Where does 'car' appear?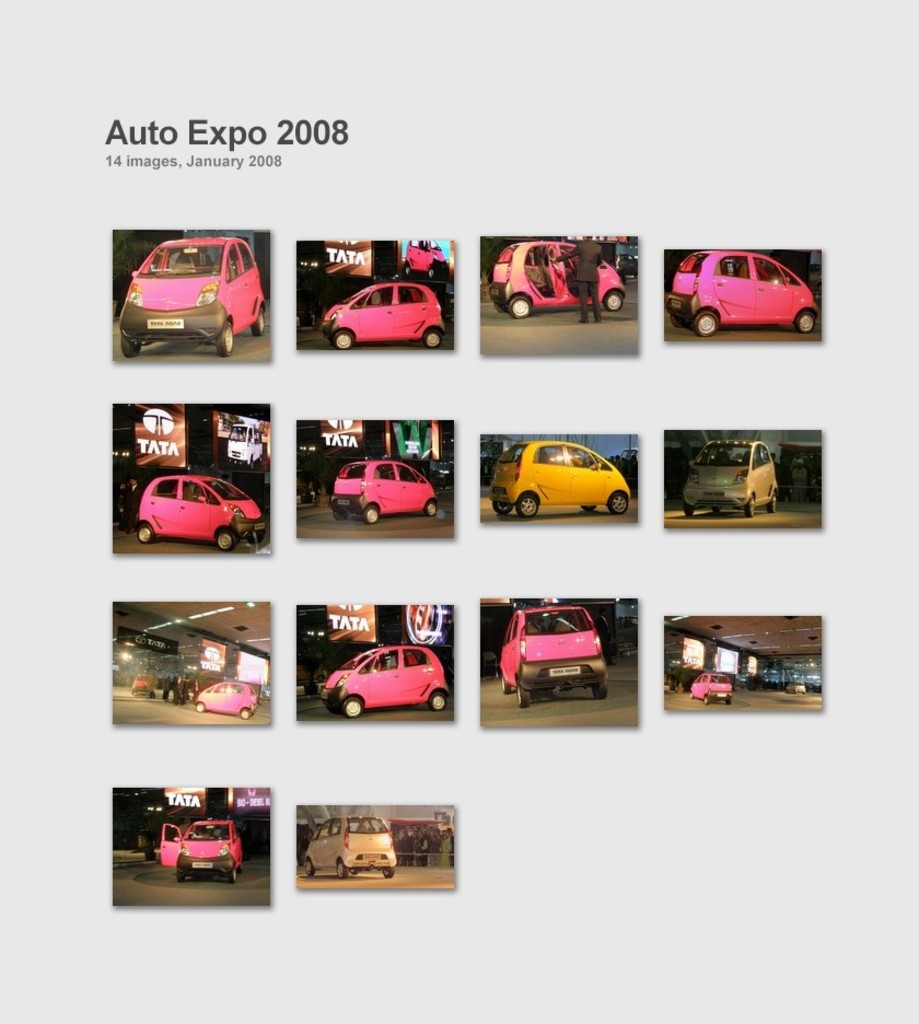
Appears at select_region(195, 682, 258, 721).
